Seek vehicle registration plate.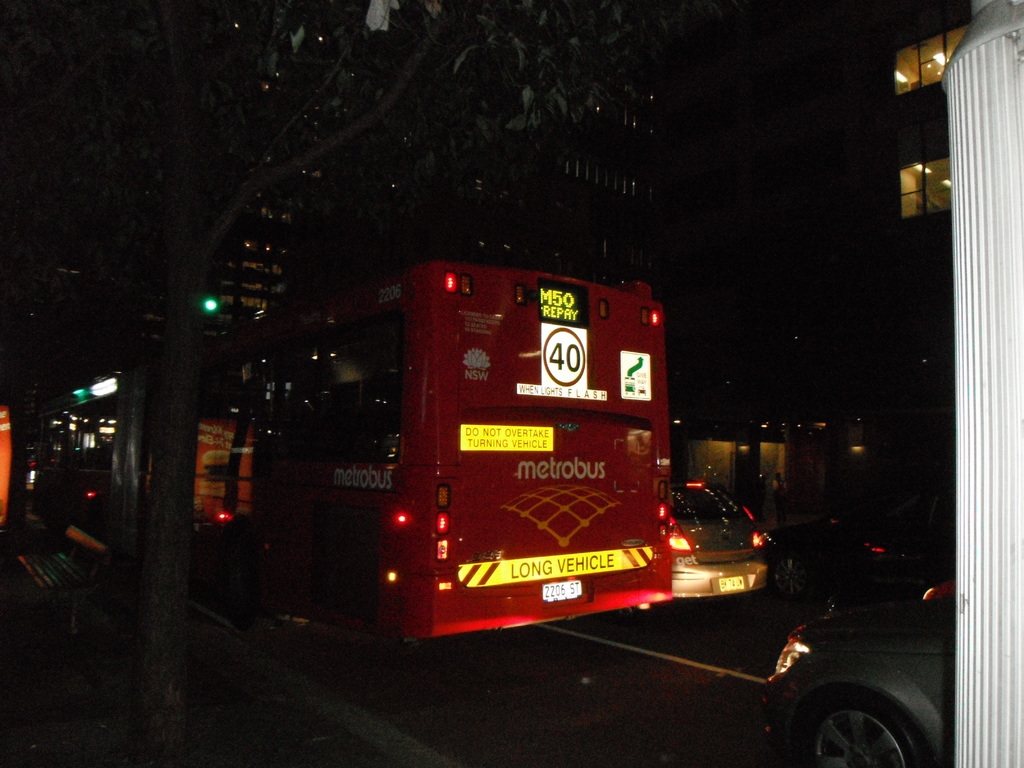
box=[541, 580, 582, 602].
